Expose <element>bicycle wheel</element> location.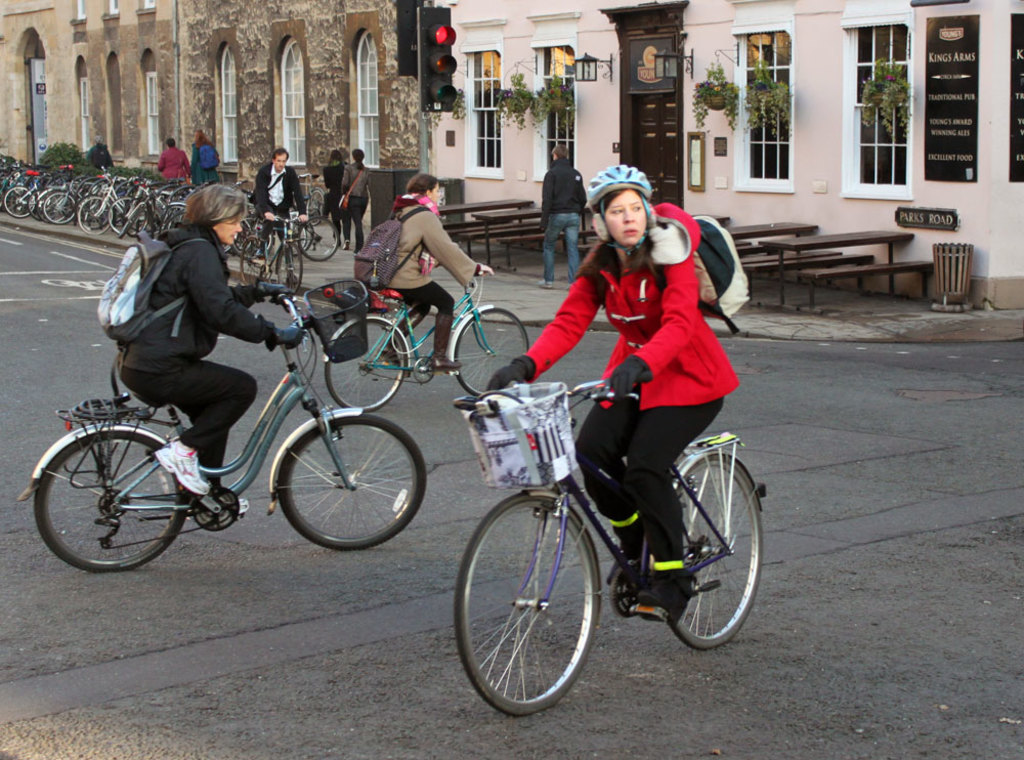
Exposed at <box>32,424,187,574</box>.
